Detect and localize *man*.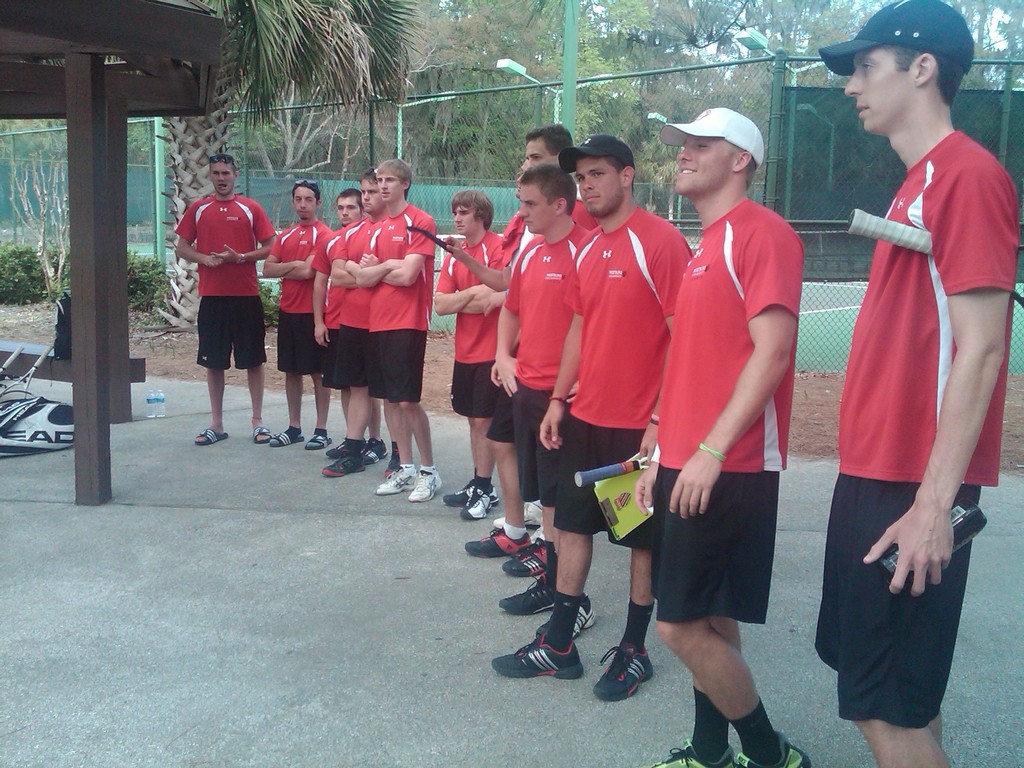
Localized at <region>490, 164, 611, 641</region>.
